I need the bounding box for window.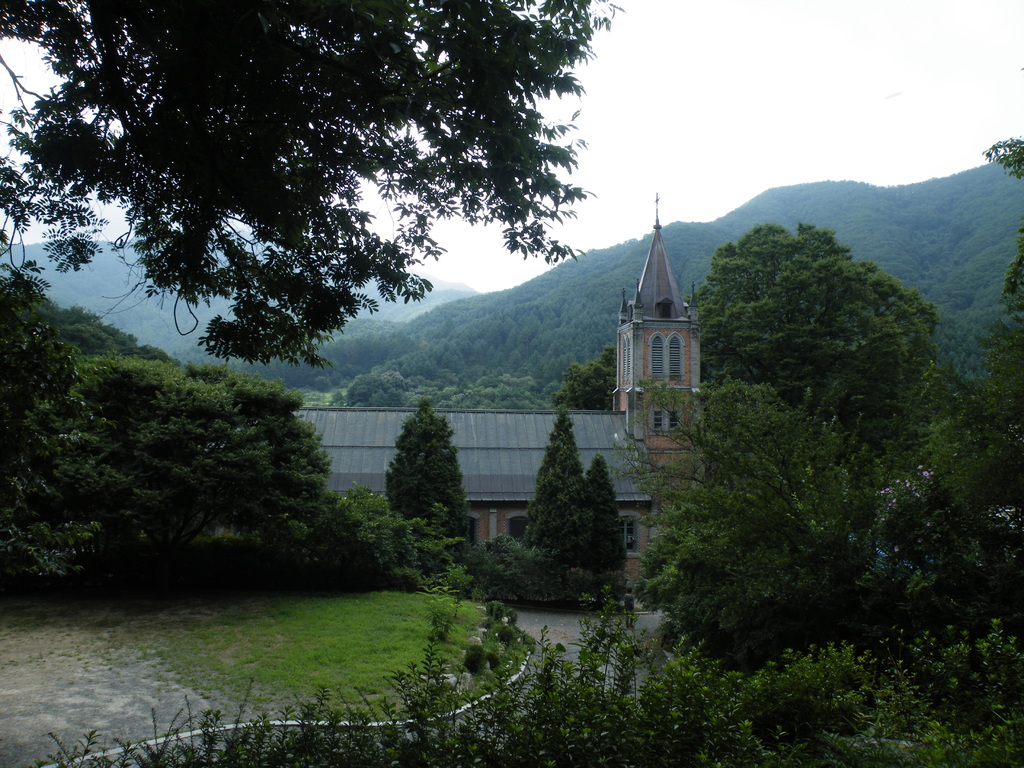
Here it is: box=[505, 510, 526, 545].
